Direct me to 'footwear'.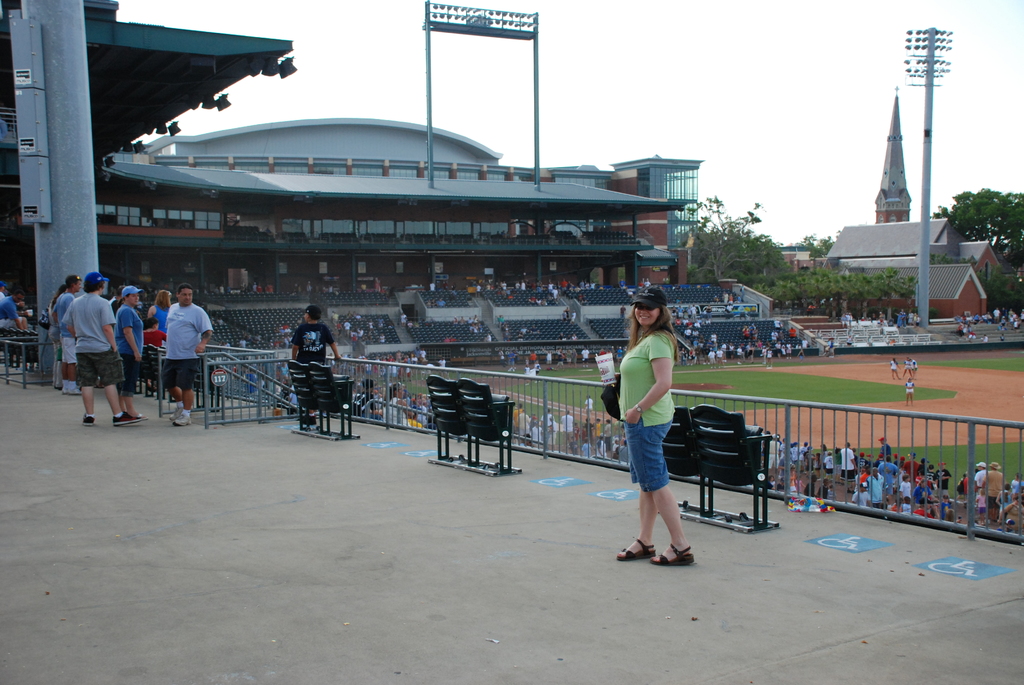
Direction: (x1=620, y1=540, x2=655, y2=557).
